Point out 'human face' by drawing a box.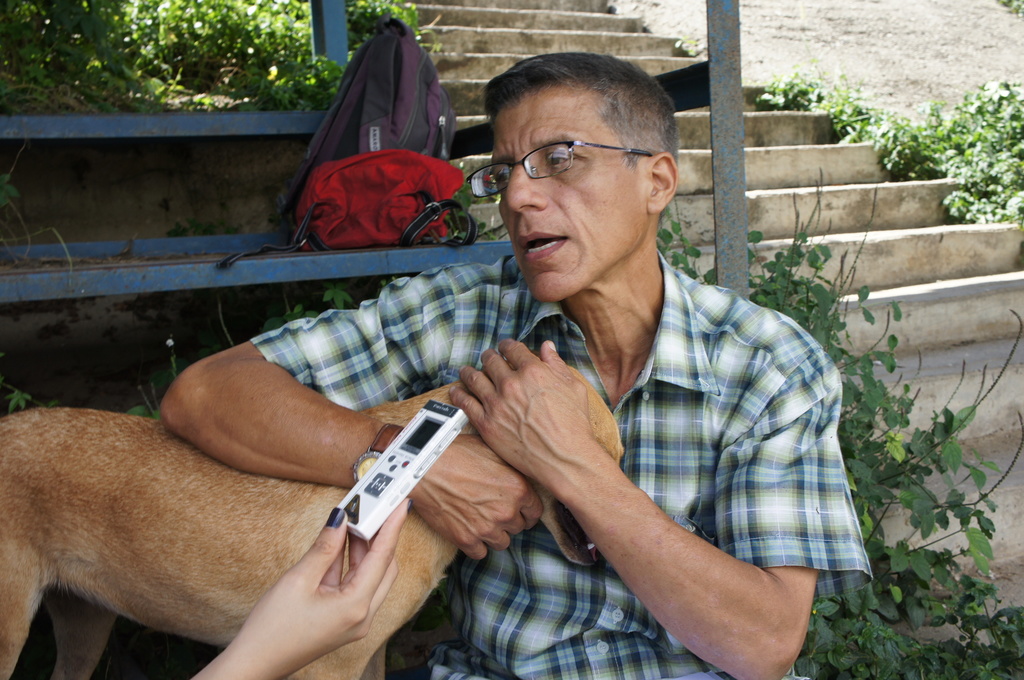
(left=490, top=93, right=636, bottom=303).
